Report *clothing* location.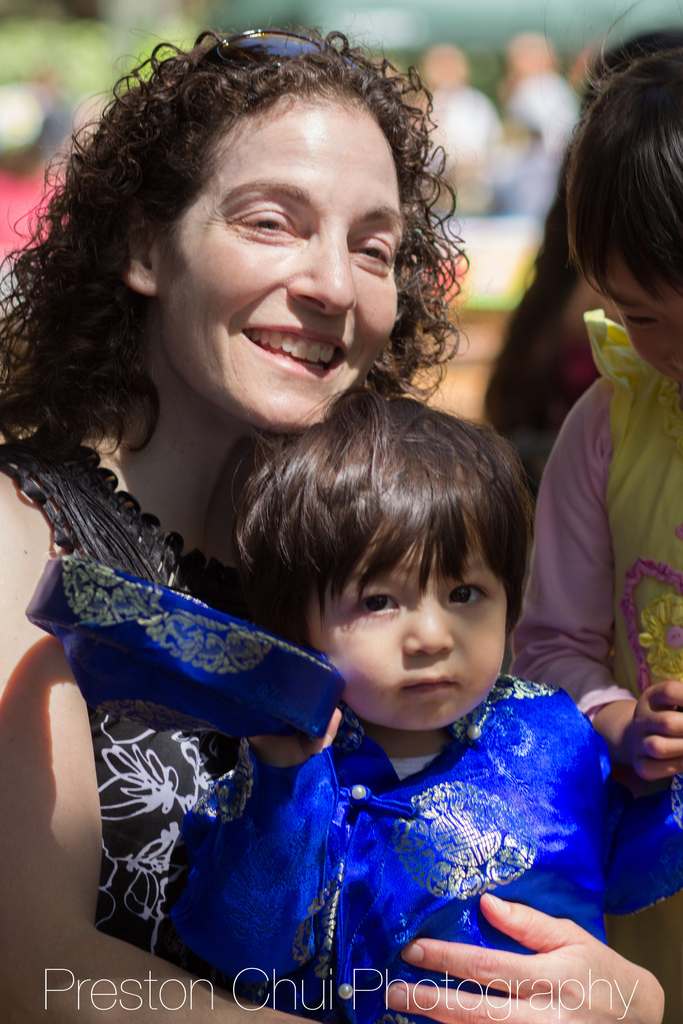
Report: x1=416 y1=73 x2=502 y2=220.
